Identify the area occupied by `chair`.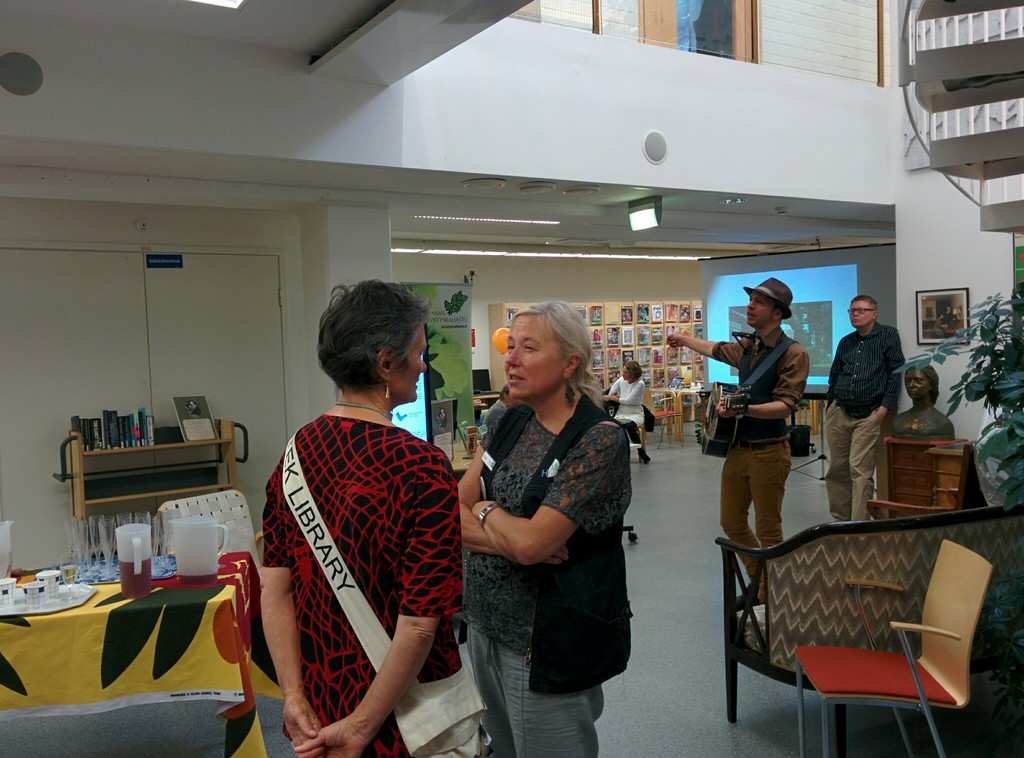
Area: rect(653, 393, 686, 449).
